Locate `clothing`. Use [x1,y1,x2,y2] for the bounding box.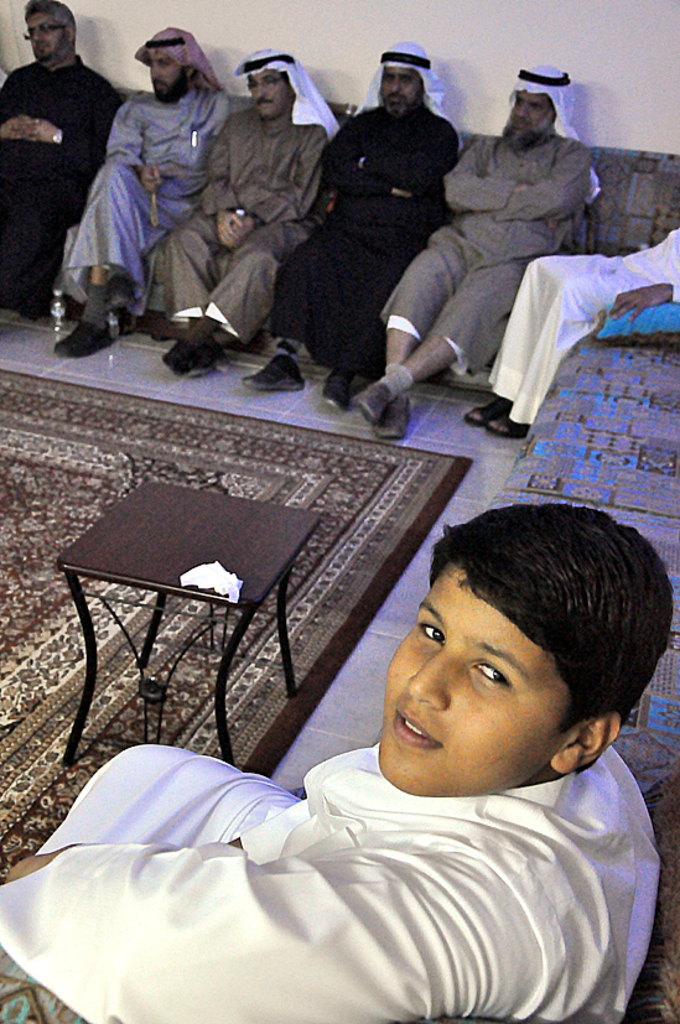
[380,67,422,111].
